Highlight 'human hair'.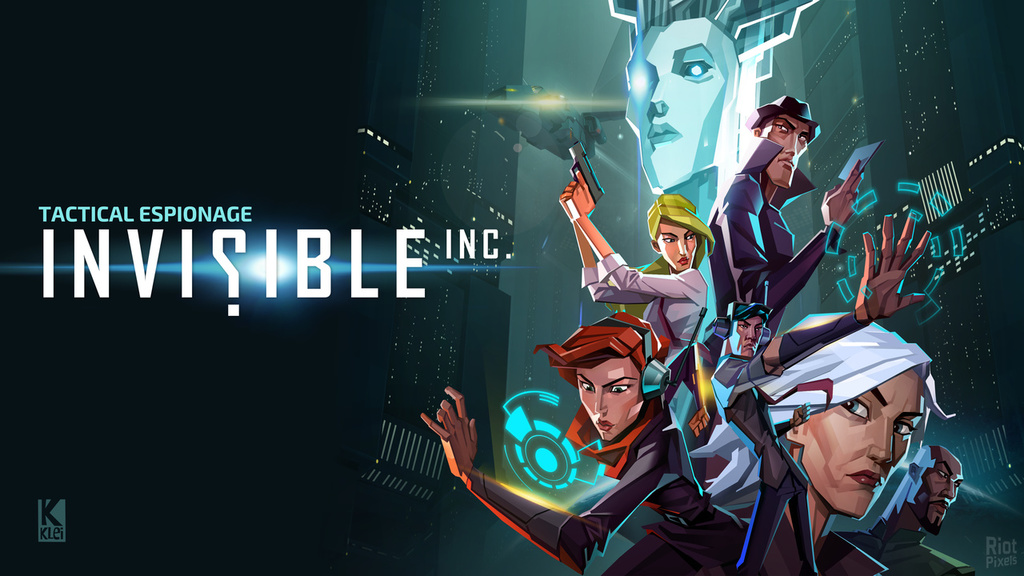
Highlighted region: box(742, 95, 826, 146).
